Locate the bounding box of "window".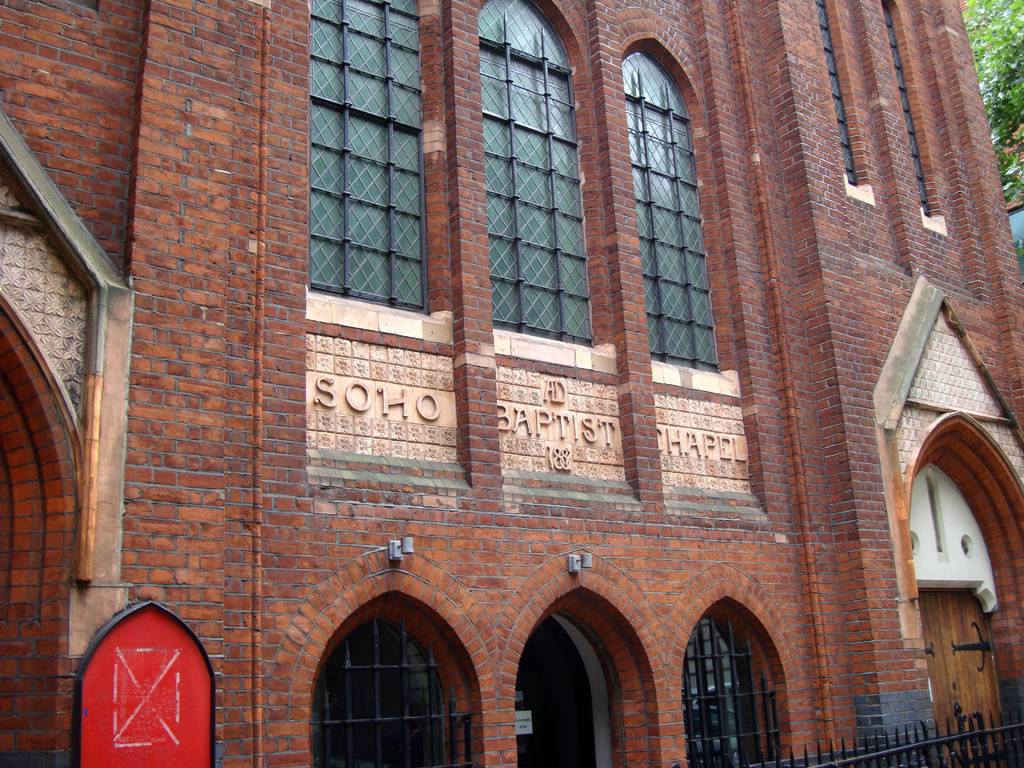
Bounding box: rect(812, 0, 867, 199).
